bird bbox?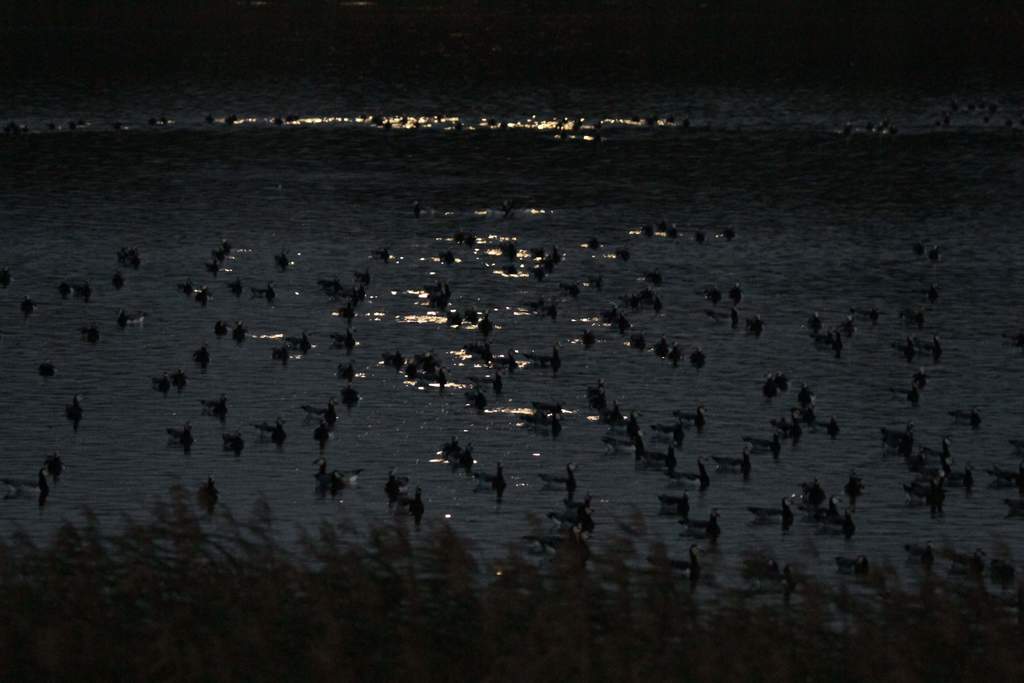
l=1004, t=495, r=1023, b=522
